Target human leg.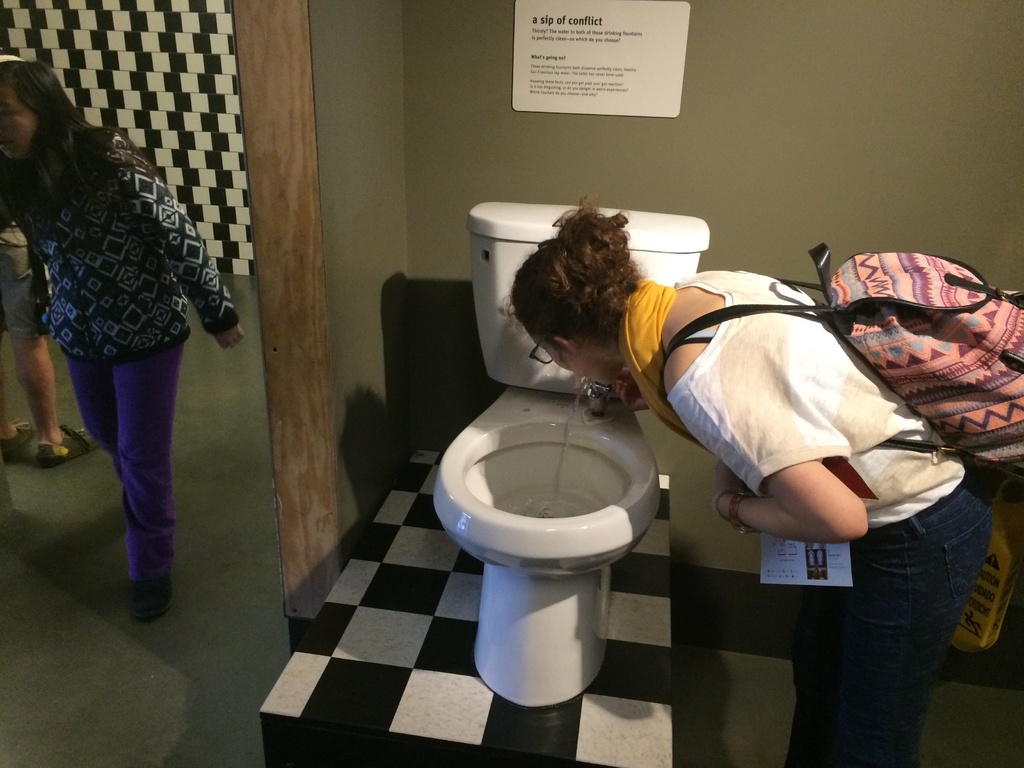
Target region: 65,344,184,622.
